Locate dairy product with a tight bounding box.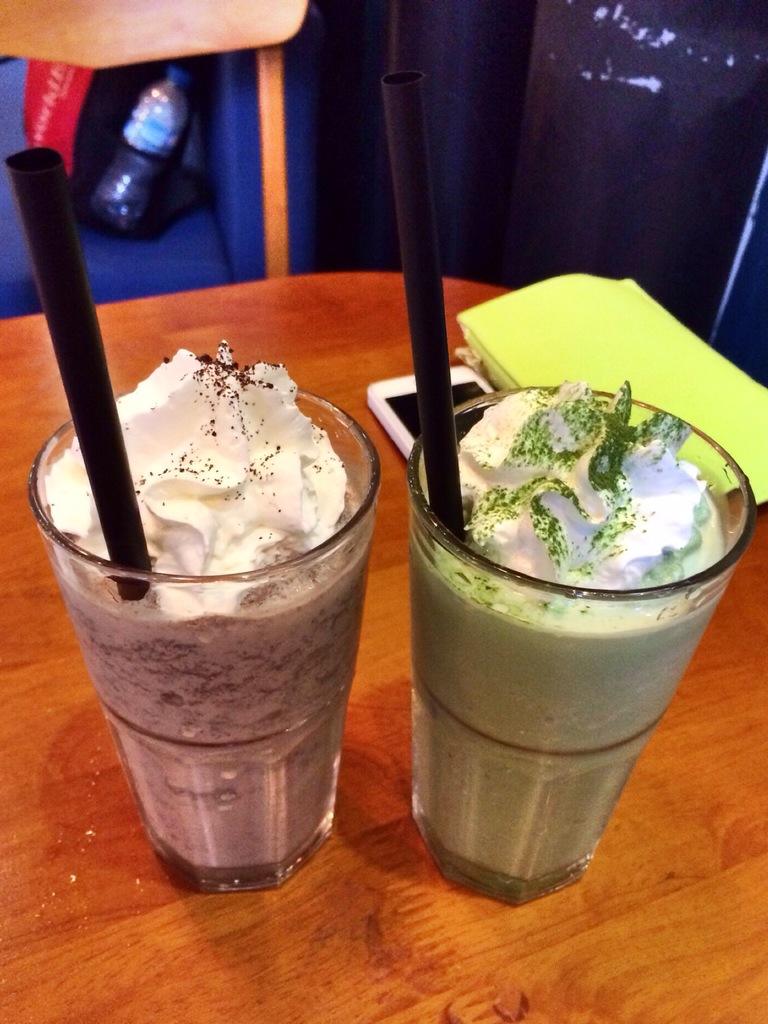
bbox=[441, 390, 728, 595].
